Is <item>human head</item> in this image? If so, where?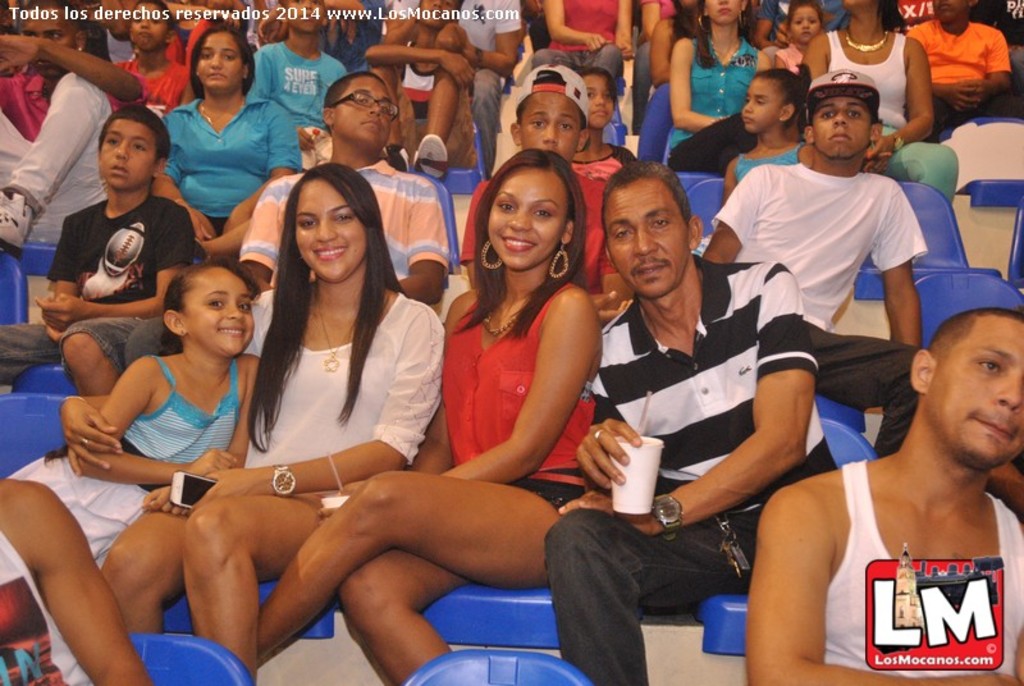
Yes, at (x1=575, y1=69, x2=612, y2=128).
